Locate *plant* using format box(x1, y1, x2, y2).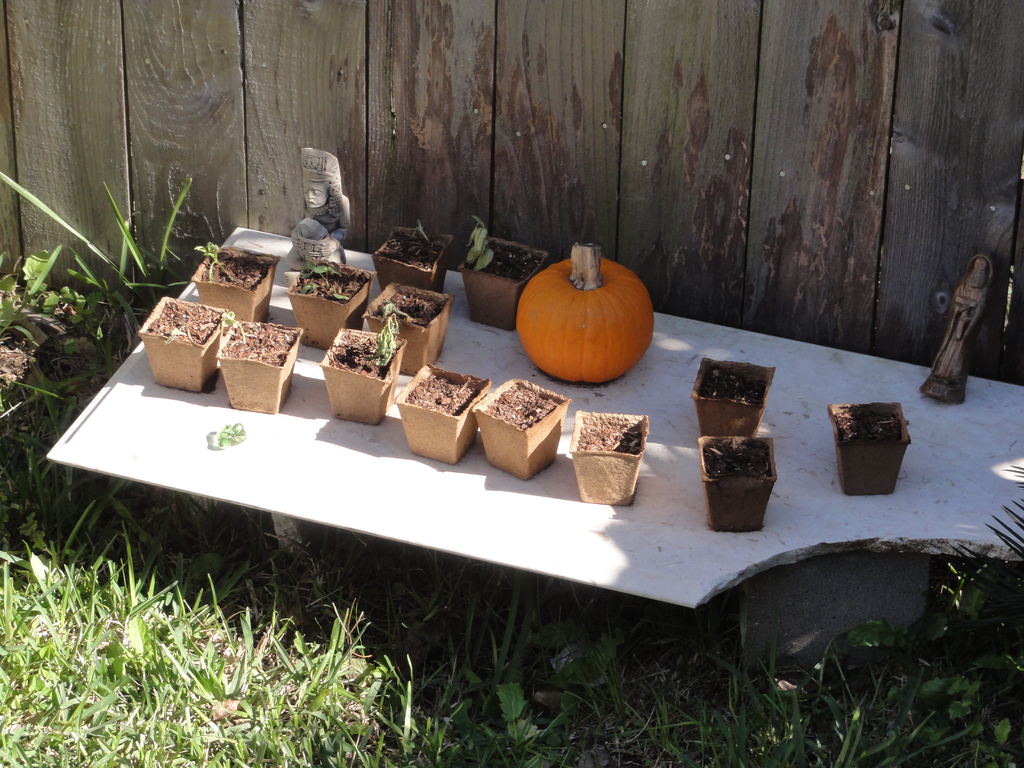
box(0, 171, 197, 338).
